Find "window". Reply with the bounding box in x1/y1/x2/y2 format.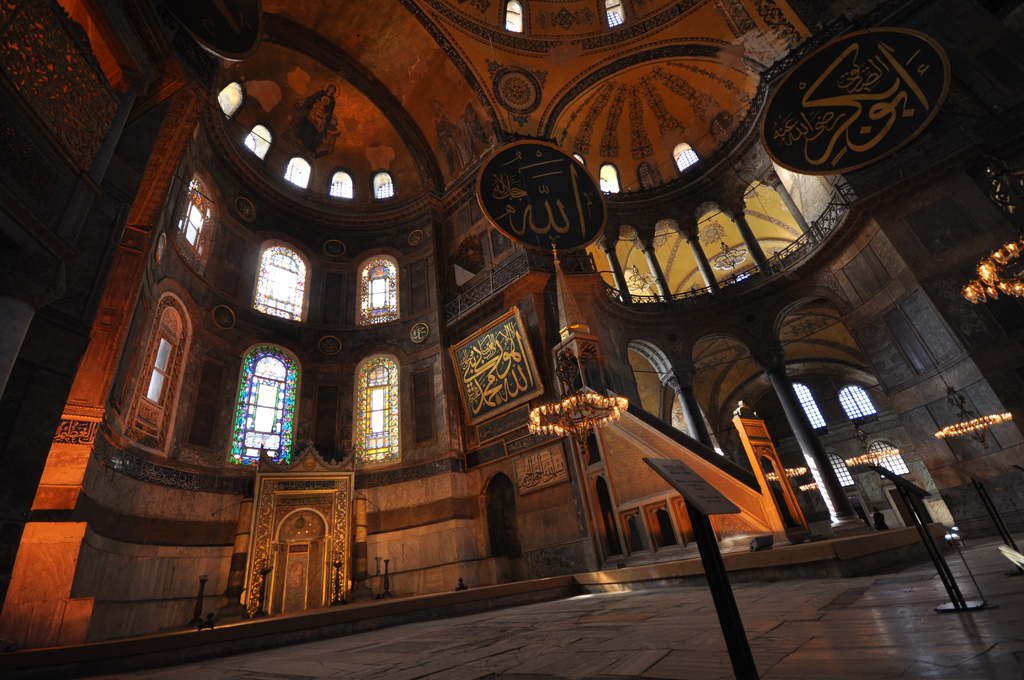
673/144/700/169.
